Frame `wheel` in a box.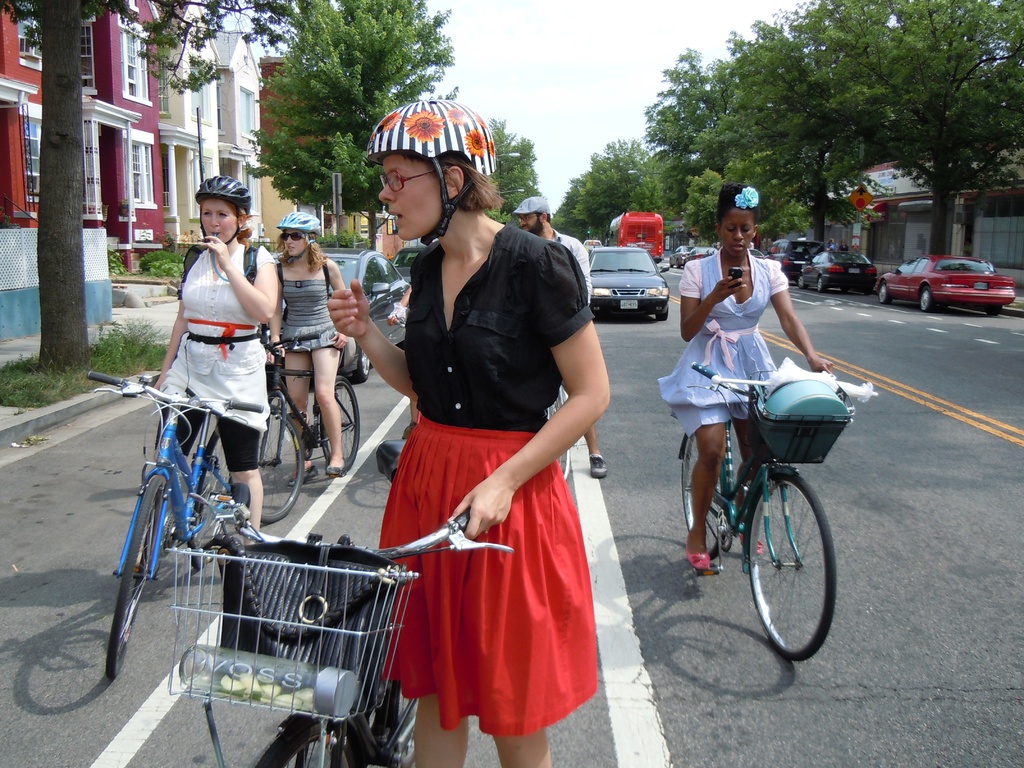
pyautogui.locateOnScreen(817, 278, 826, 293).
